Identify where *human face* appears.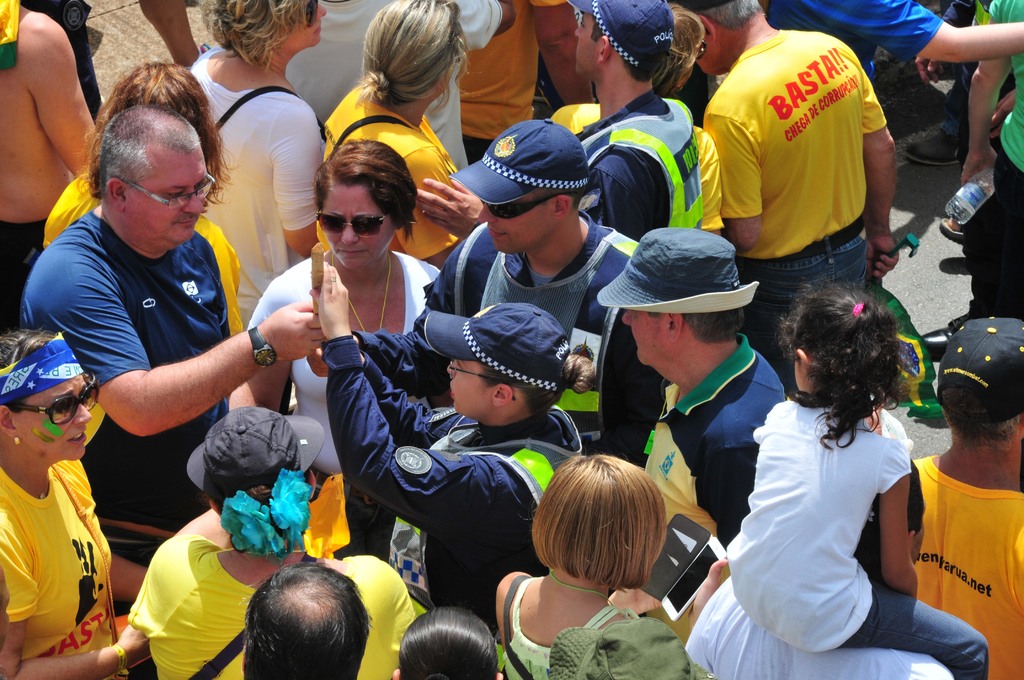
Appears at (left=291, top=0, right=323, bottom=47).
